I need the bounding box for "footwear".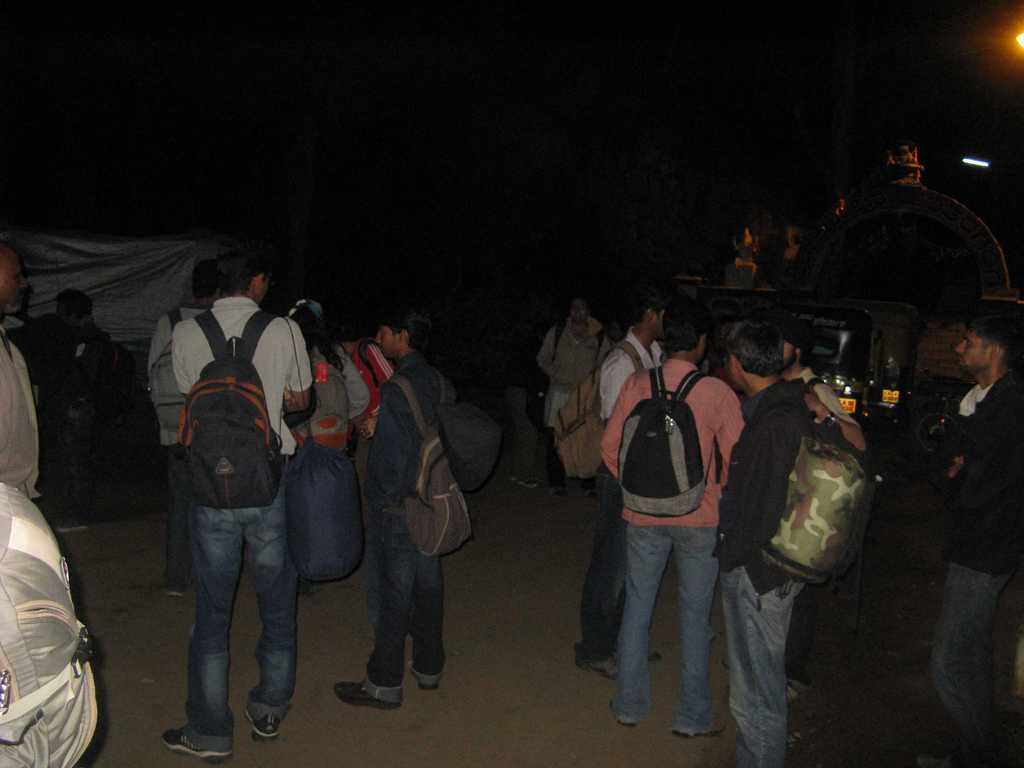
Here it is: region(509, 478, 520, 487).
